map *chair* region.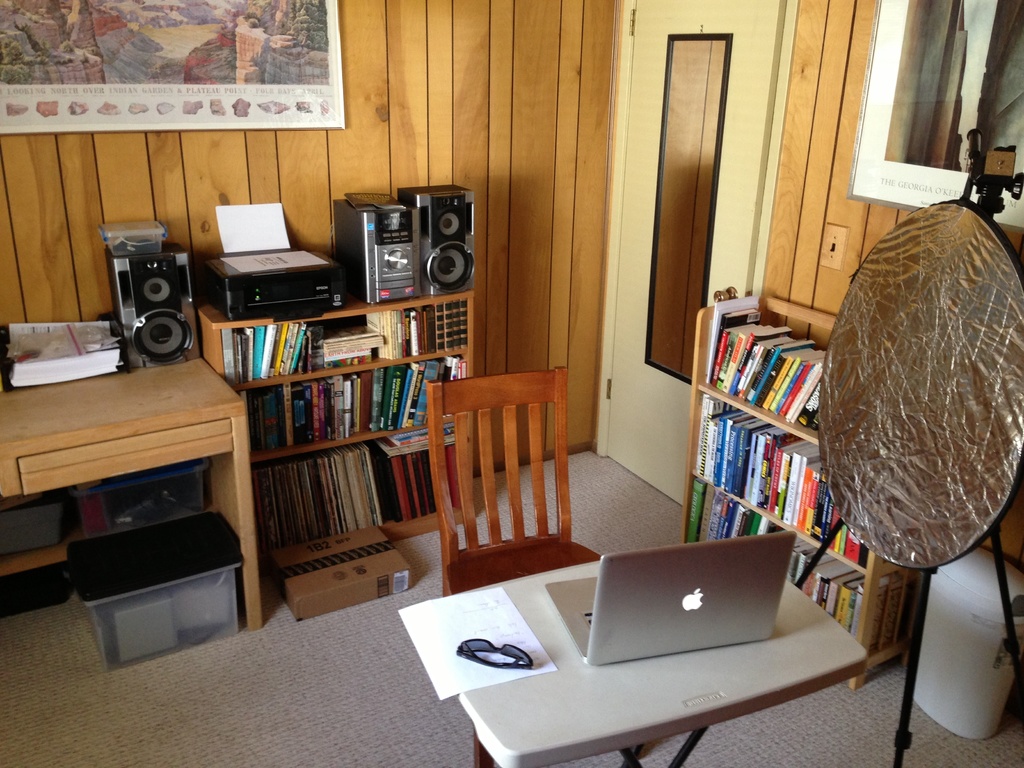
Mapped to (x1=423, y1=361, x2=605, y2=600).
